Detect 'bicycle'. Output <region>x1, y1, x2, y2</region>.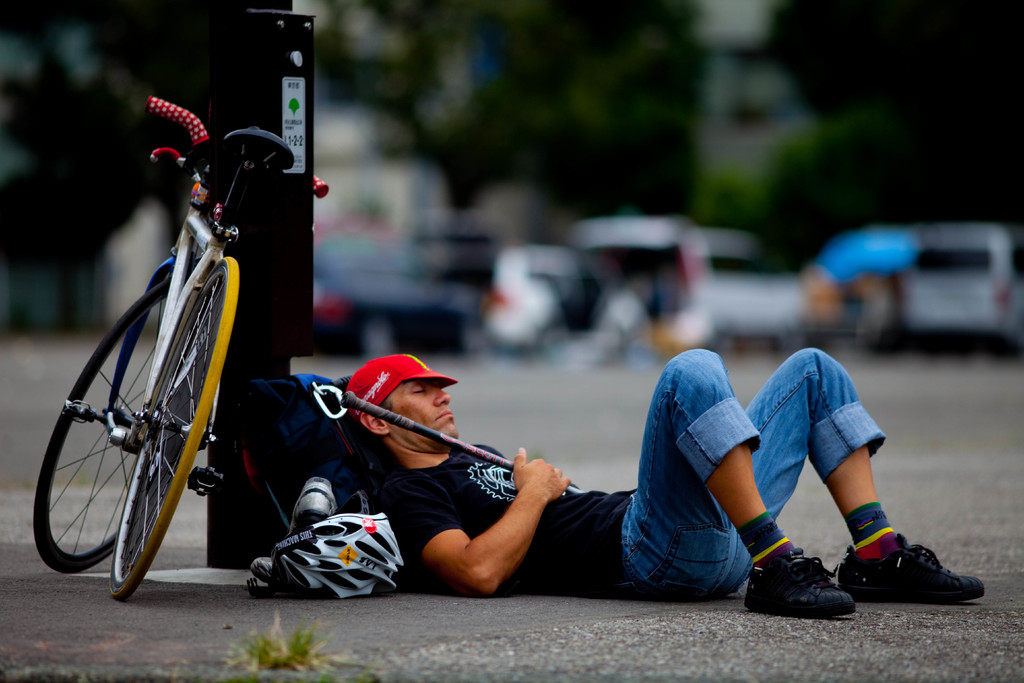
<region>15, 70, 319, 618</region>.
